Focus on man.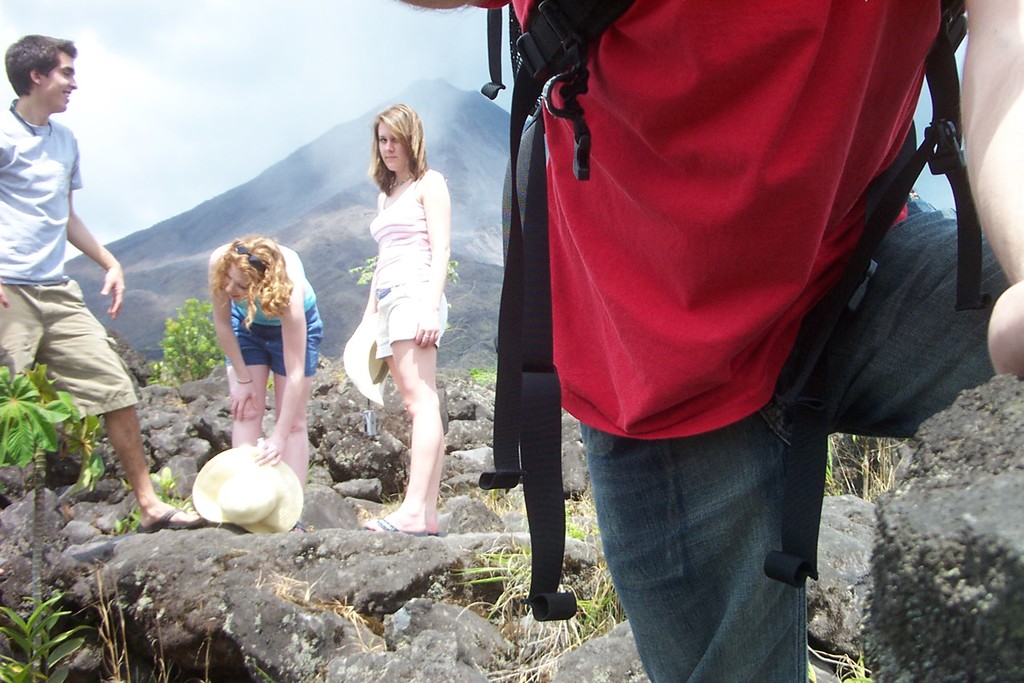
Focused at l=397, t=0, r=1023, b=682.
